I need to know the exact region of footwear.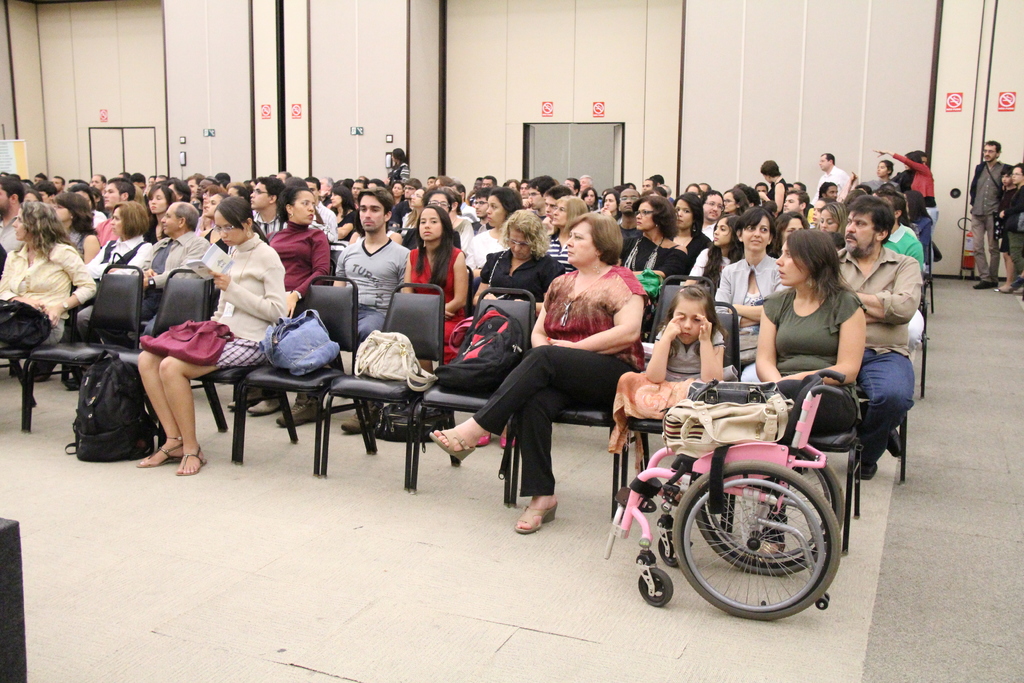
Region: (431, 429, 477, 462).
